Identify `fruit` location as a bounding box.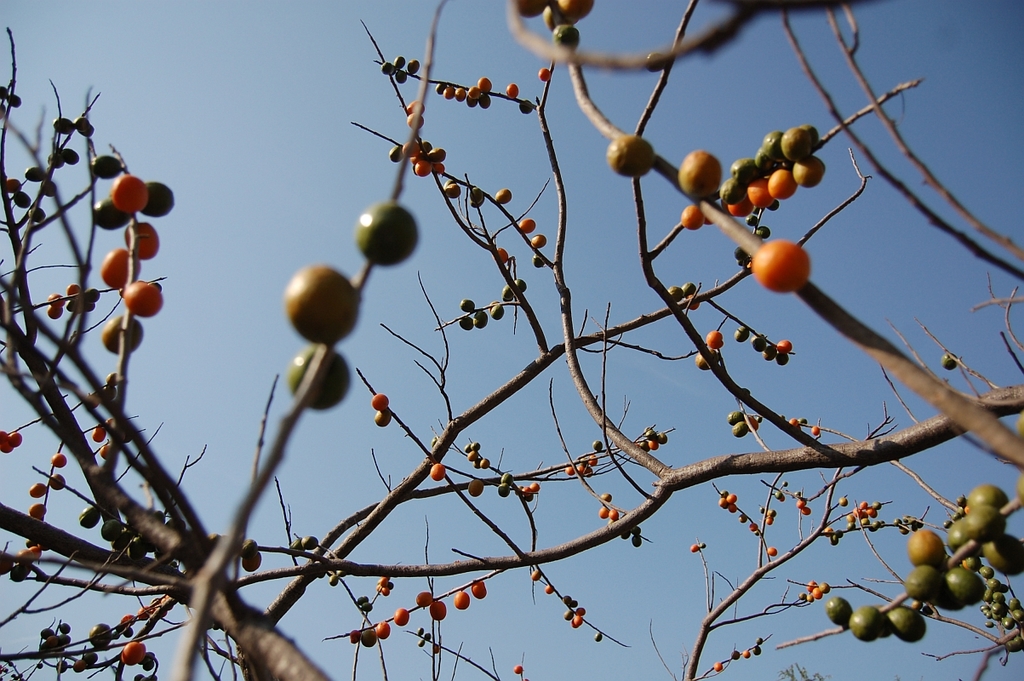
(left=118, top=644, right=145, bottom=673).
